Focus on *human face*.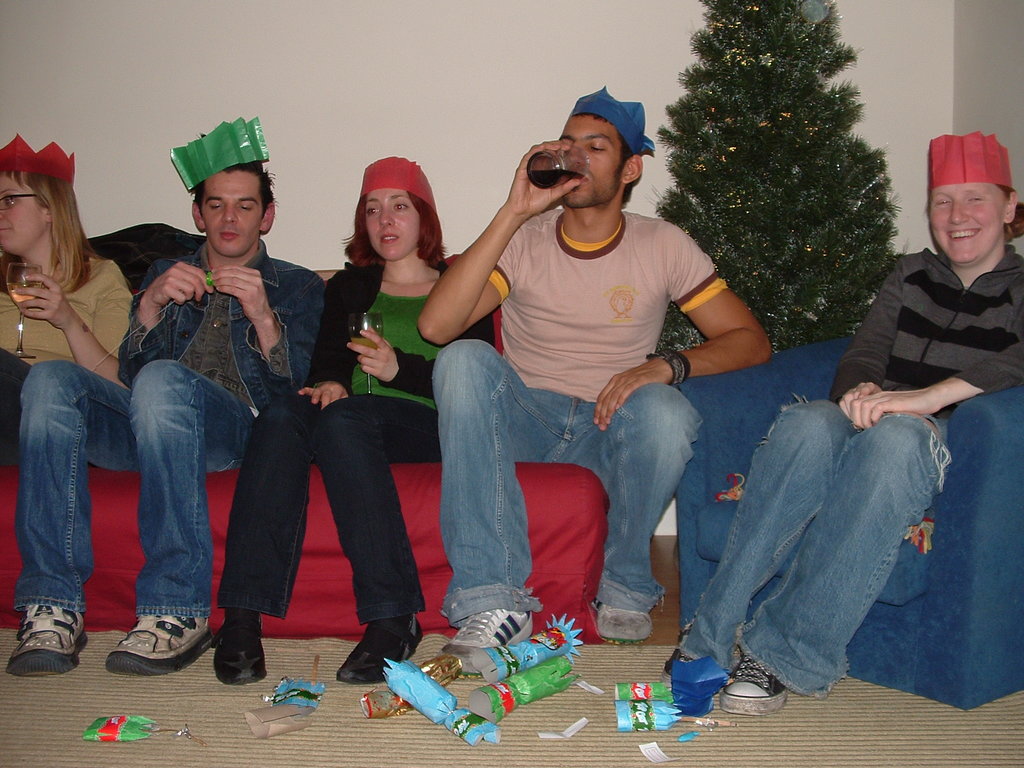
Focused at (x1=367, y1=192, x2=422, y2=262).
